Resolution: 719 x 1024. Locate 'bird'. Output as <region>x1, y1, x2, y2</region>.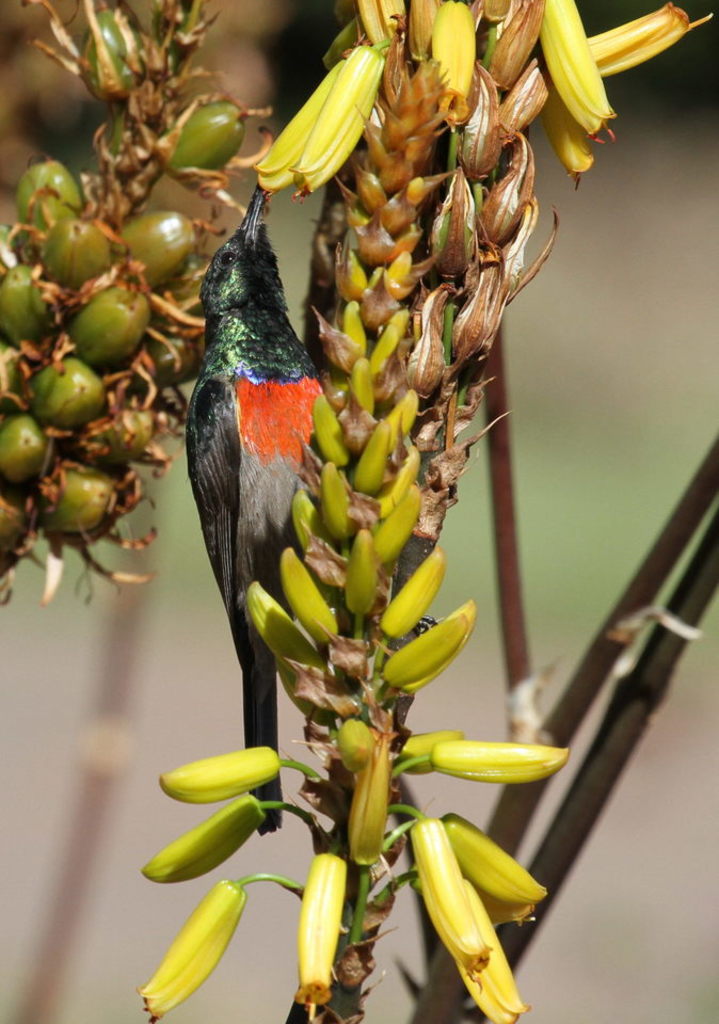
<region>169, 188, 354, 800</region>.
